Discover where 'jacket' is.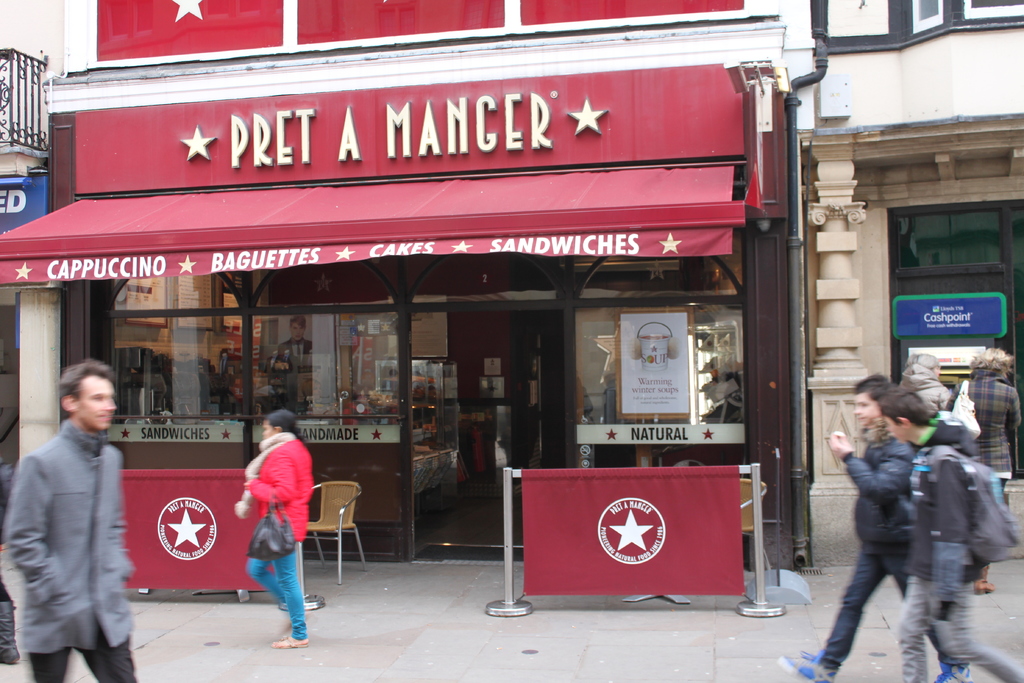
Discovered at {"left": 895, "top": 359, "right": 952, "bottom": 420}.
